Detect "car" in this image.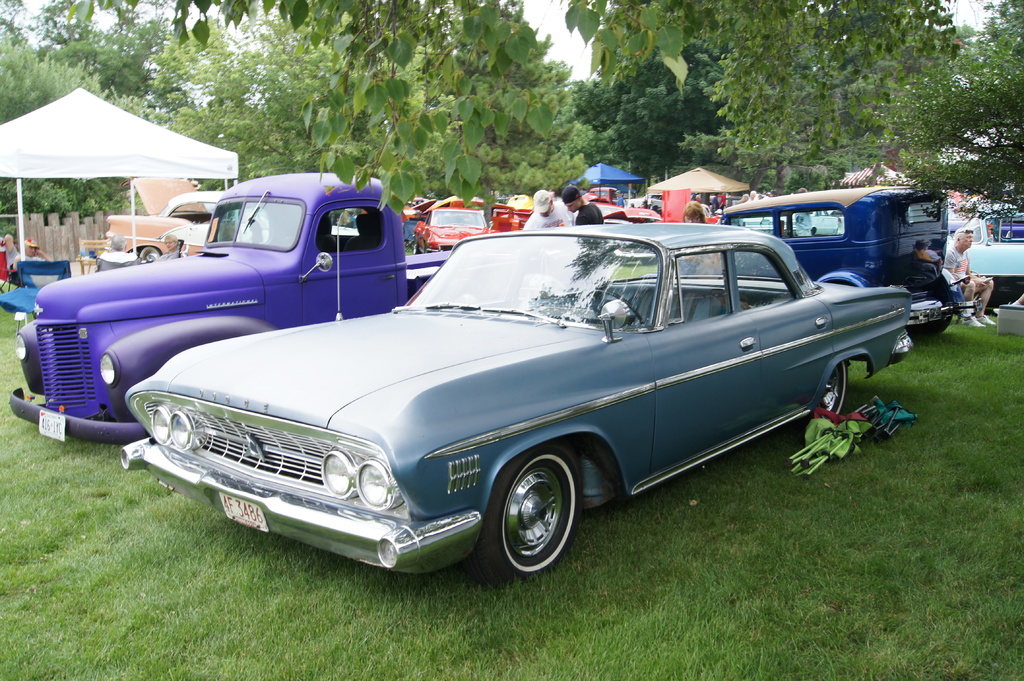
Detection: region(681, 180, 967, 332).
